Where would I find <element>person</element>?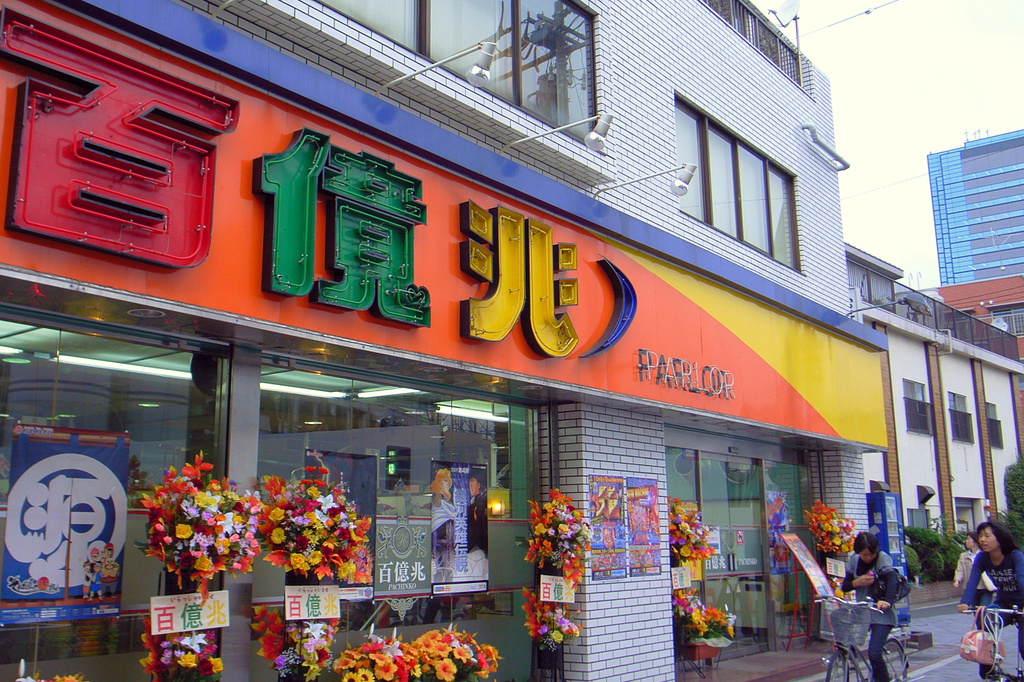
At left=954, top=533, right=982, bottom=612.
